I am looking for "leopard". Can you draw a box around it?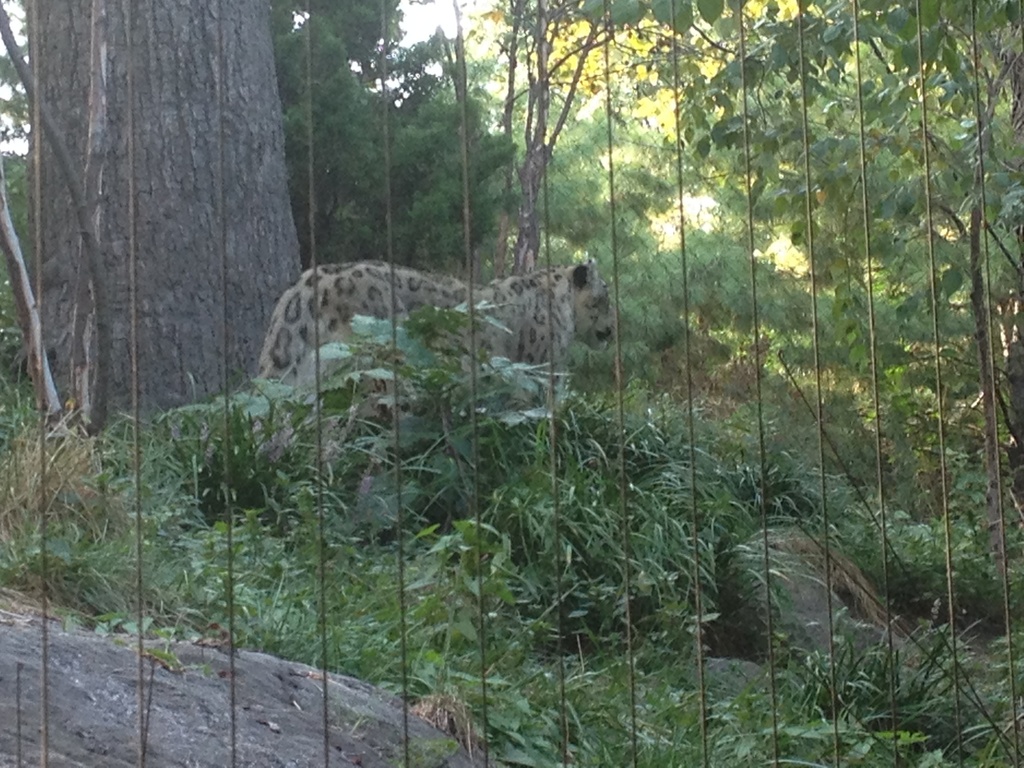
Sure, the bounding box is Rect(250, 260, 615, 420).
